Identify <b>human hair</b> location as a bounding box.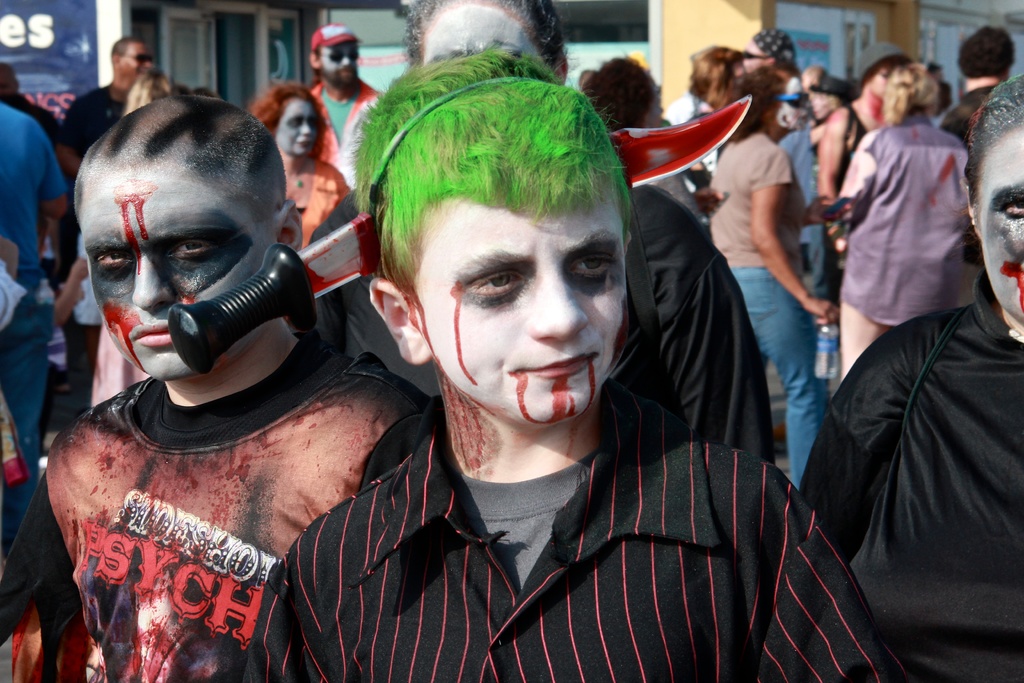
312 43 325 86.
